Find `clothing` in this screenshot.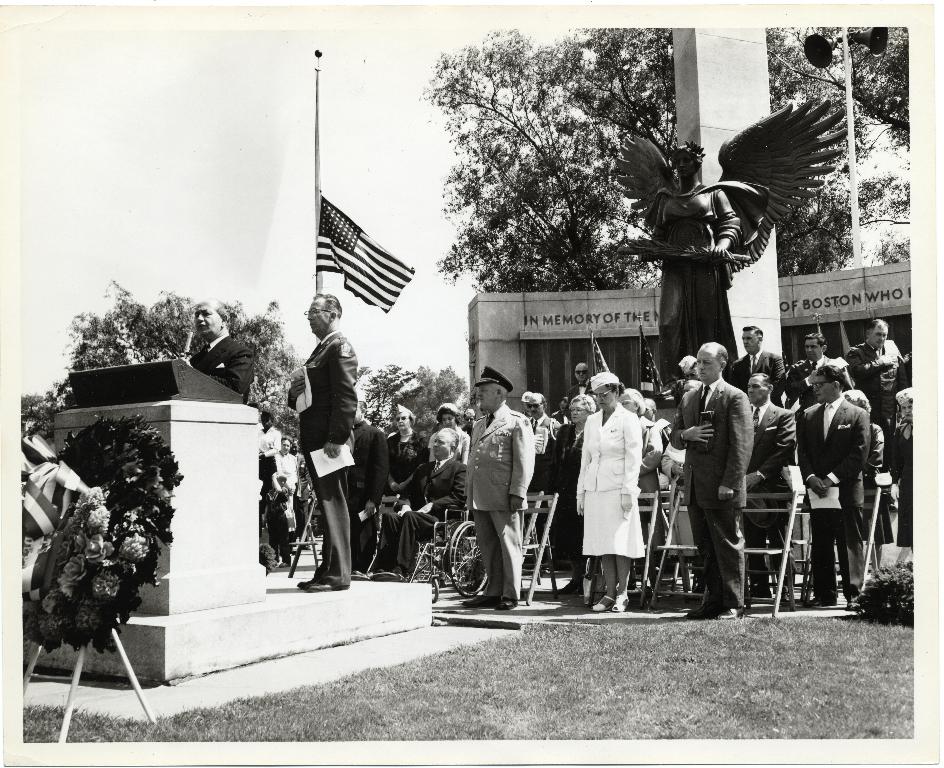
The bounding box for `clothing` is box(384, 431, 430, 494).
